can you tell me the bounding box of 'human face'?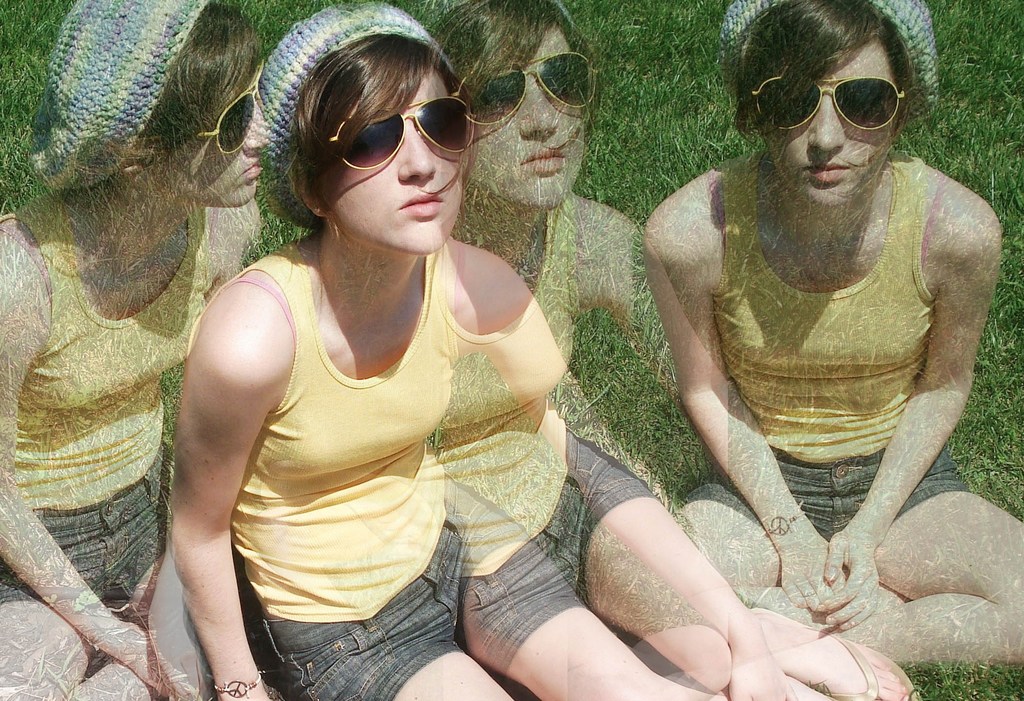
crop(770, 63, 899, 201).
